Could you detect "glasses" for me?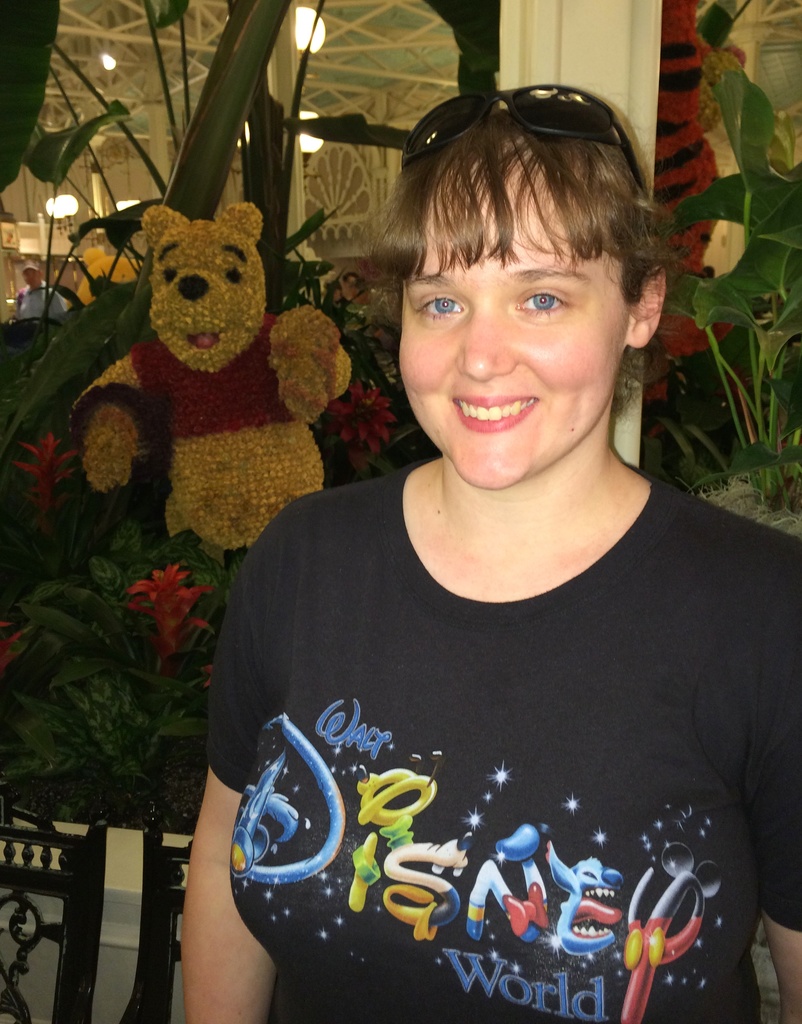
Detection result: [x1=395, y1=77, x2=653, y2=195].
